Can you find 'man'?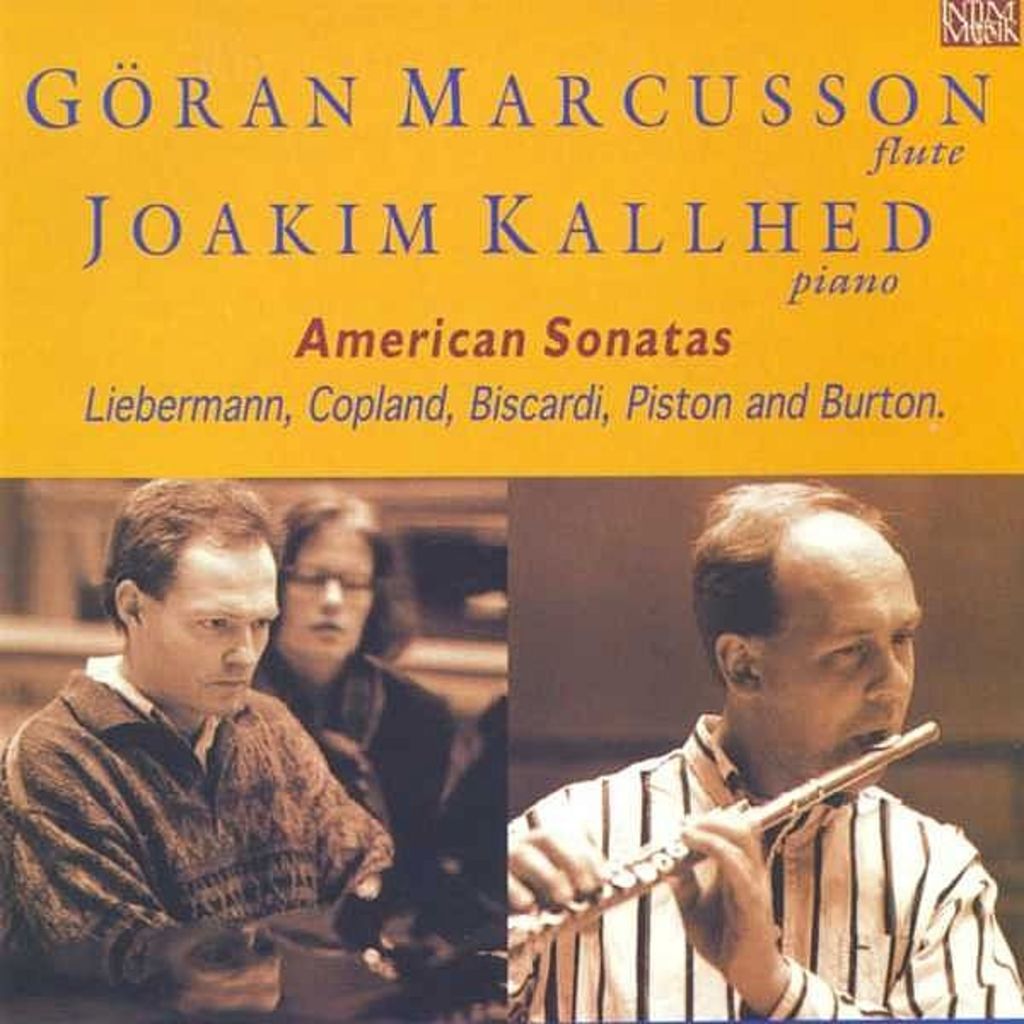
Yes, bounding box: [3,502,433,980].
